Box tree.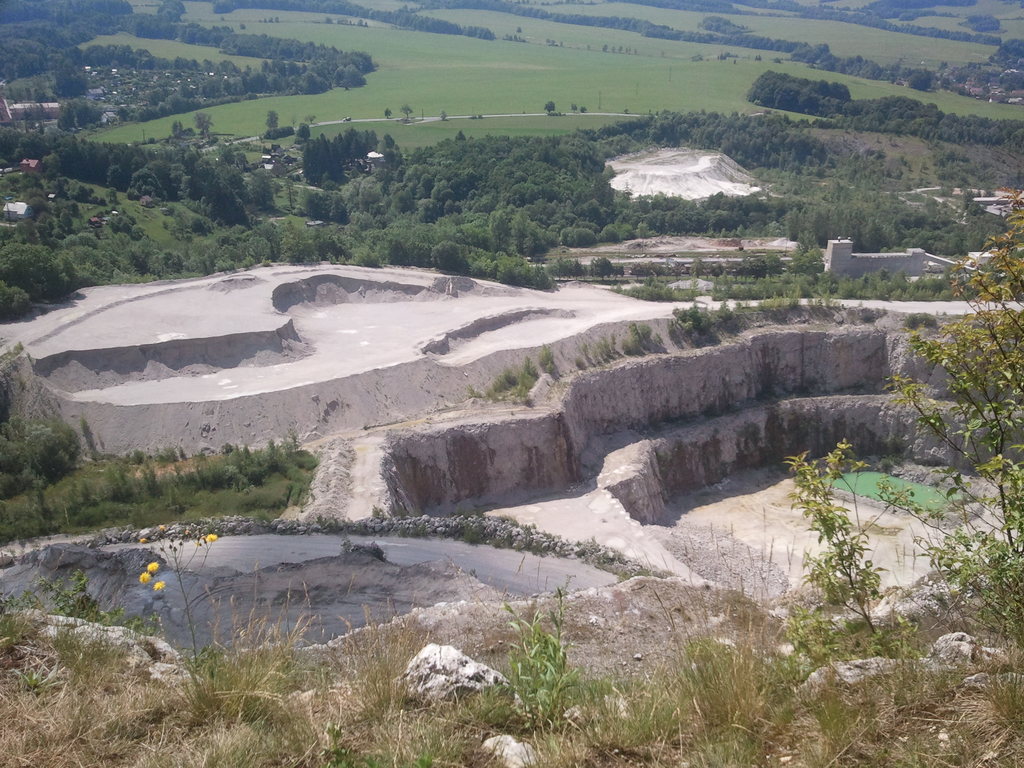
crop(191, 113, 216, 136).
